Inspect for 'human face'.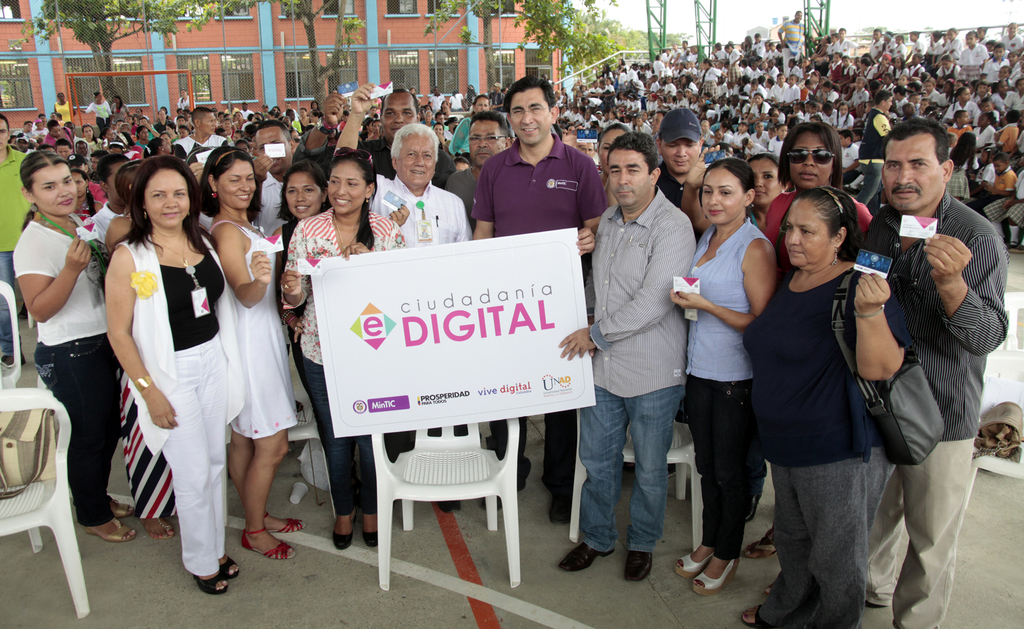
Inspection: locate(0, 116, 8, 148).
